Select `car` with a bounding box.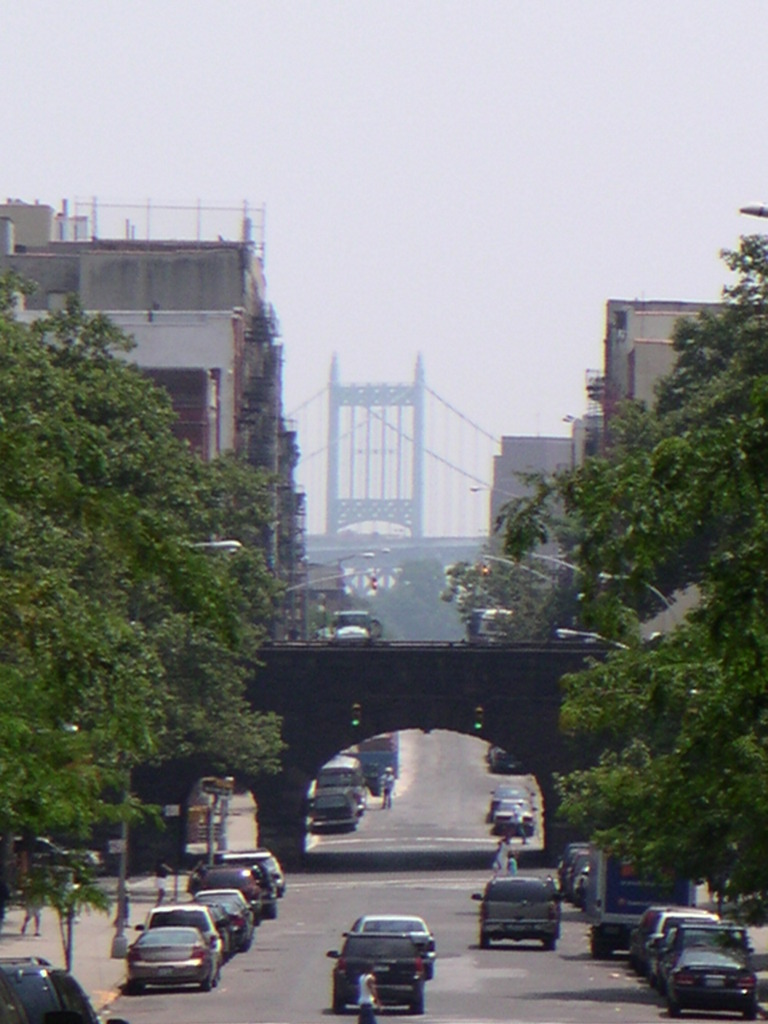
<bbox>308, 791, 359, 829</bbox>.
